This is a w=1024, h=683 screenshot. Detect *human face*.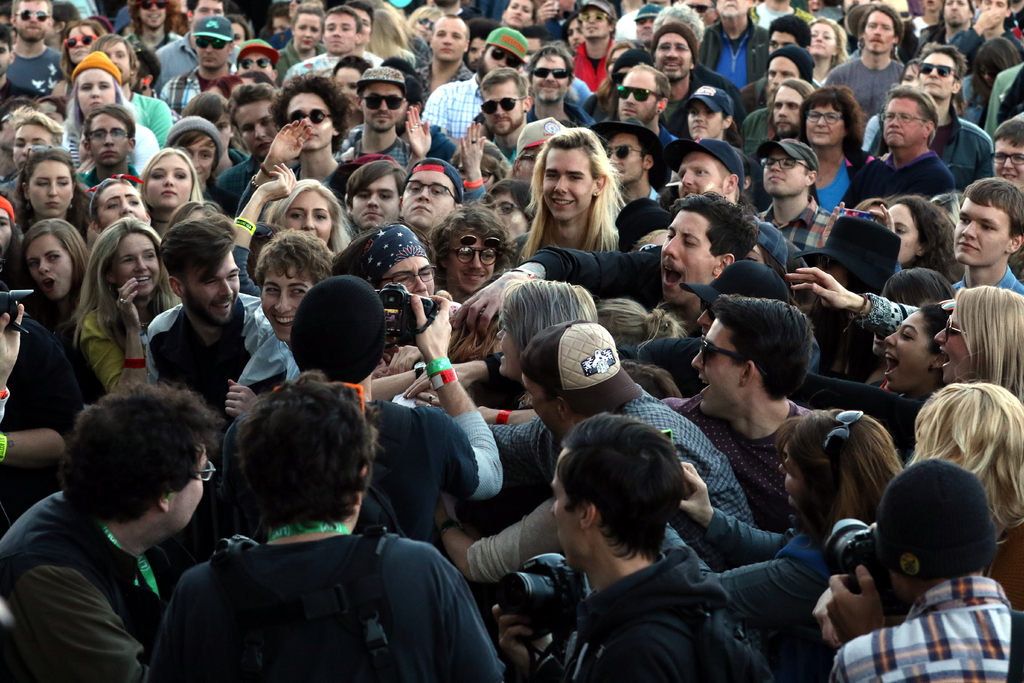
(x1=280, y1=93, x2=340, y2=149).
